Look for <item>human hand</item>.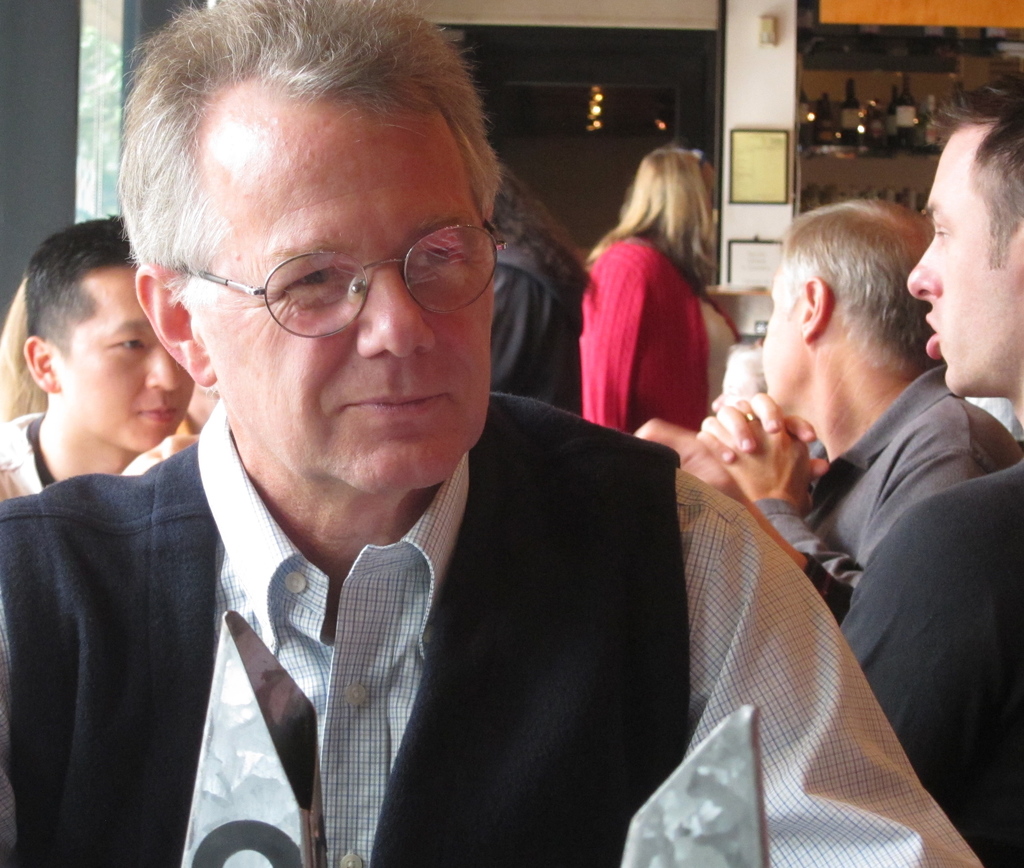
Found: l=120, t=434, r=202, b=477.
